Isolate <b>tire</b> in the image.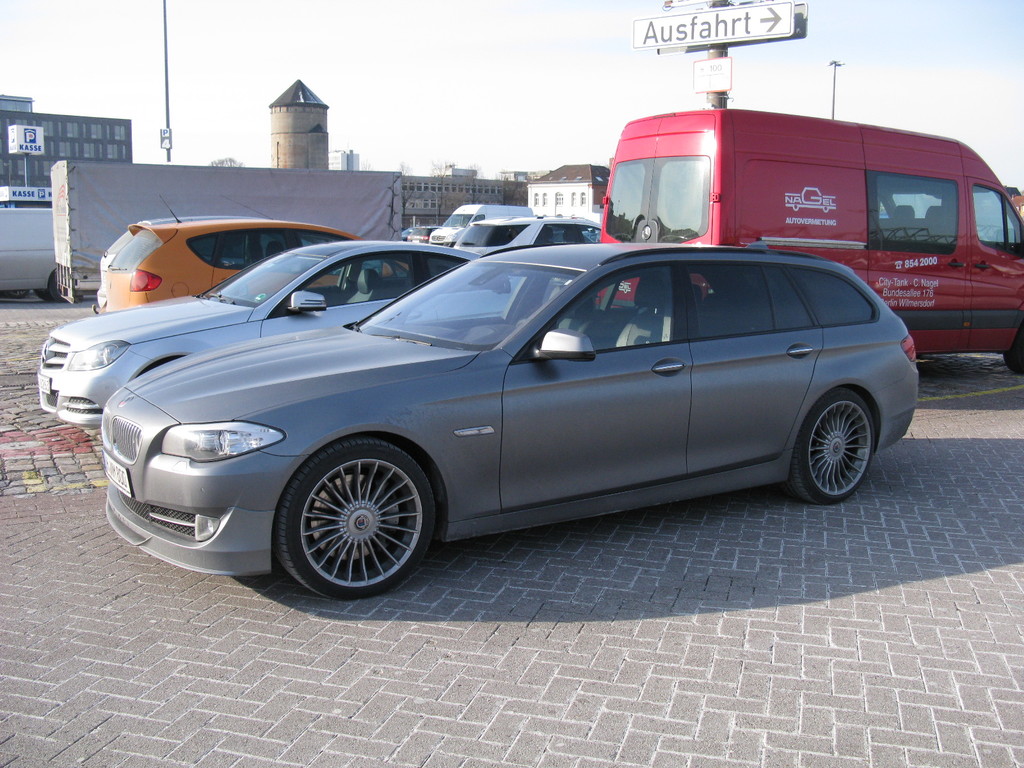
Isolated region: bbox=(0, 284, 29, 300).
